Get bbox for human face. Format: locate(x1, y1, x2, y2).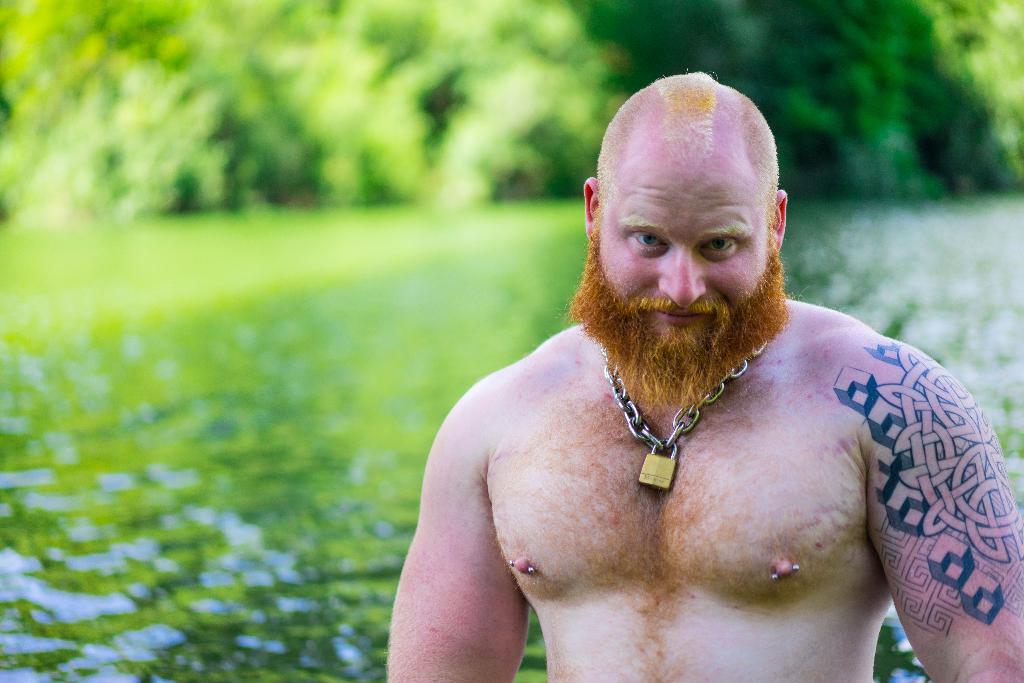
locate(594, 170, 778, 362).
